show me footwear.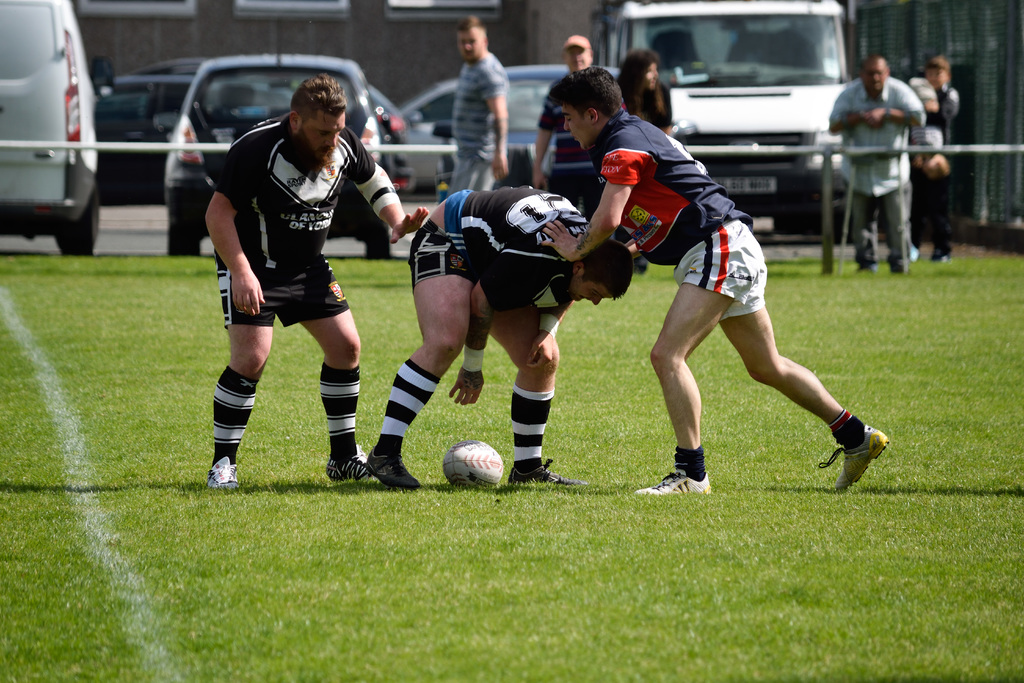
footwear is here: x1=628 y1=465 x2=714 y2=496.
